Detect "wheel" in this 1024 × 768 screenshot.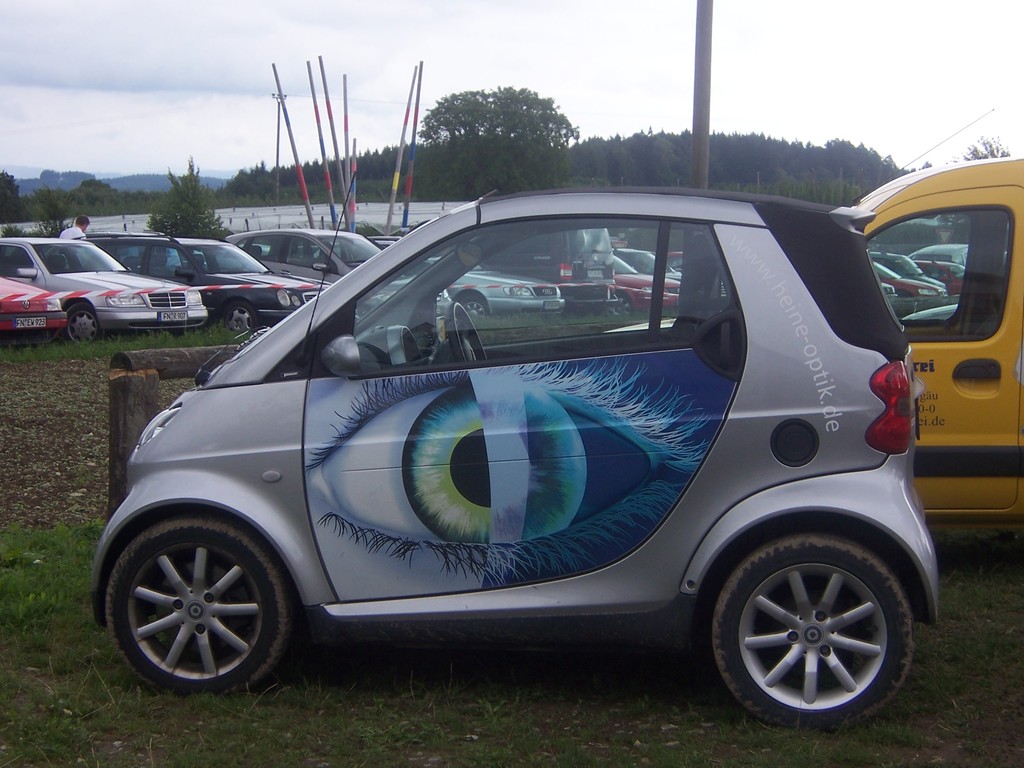
Detection: <region>603, 294, 630, 314</region>.
